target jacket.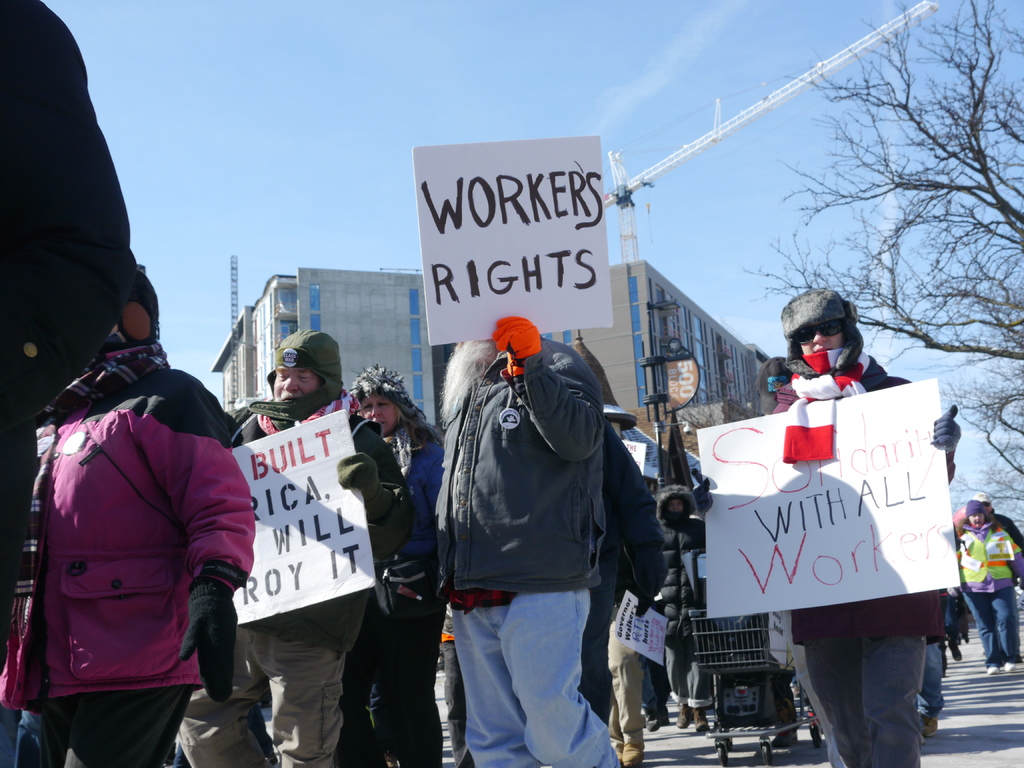
Target region: box(428, 312, 631, 628).
